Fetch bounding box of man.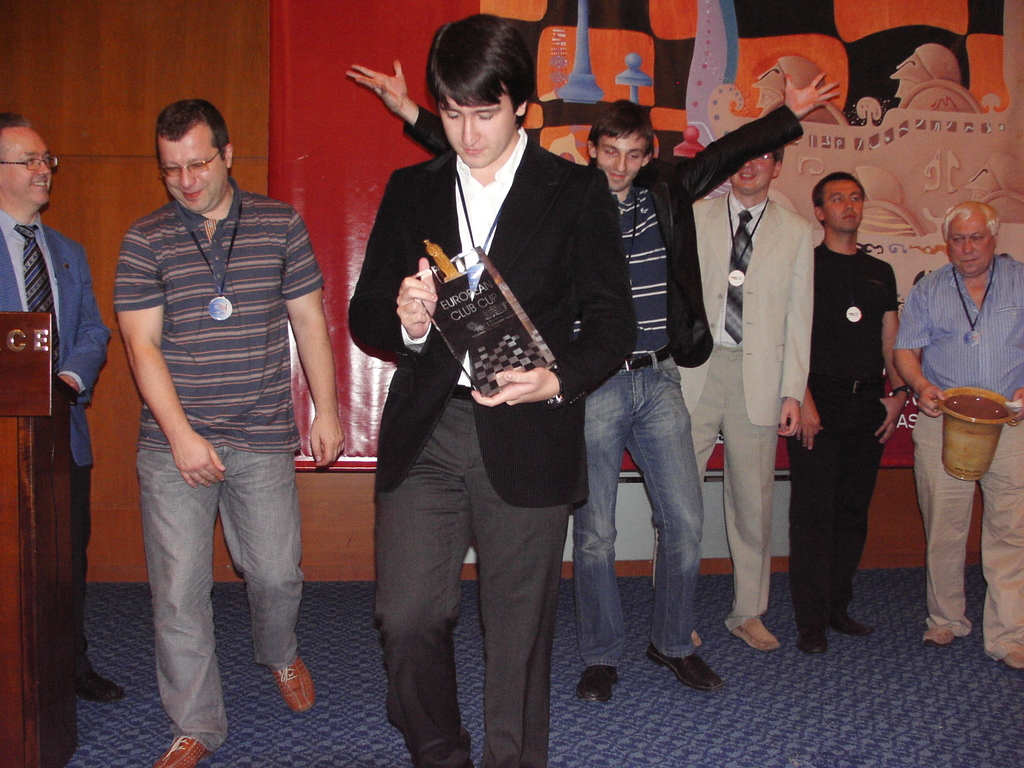
Bbox: x1=0, y1=113, x2=122, y2=696.
